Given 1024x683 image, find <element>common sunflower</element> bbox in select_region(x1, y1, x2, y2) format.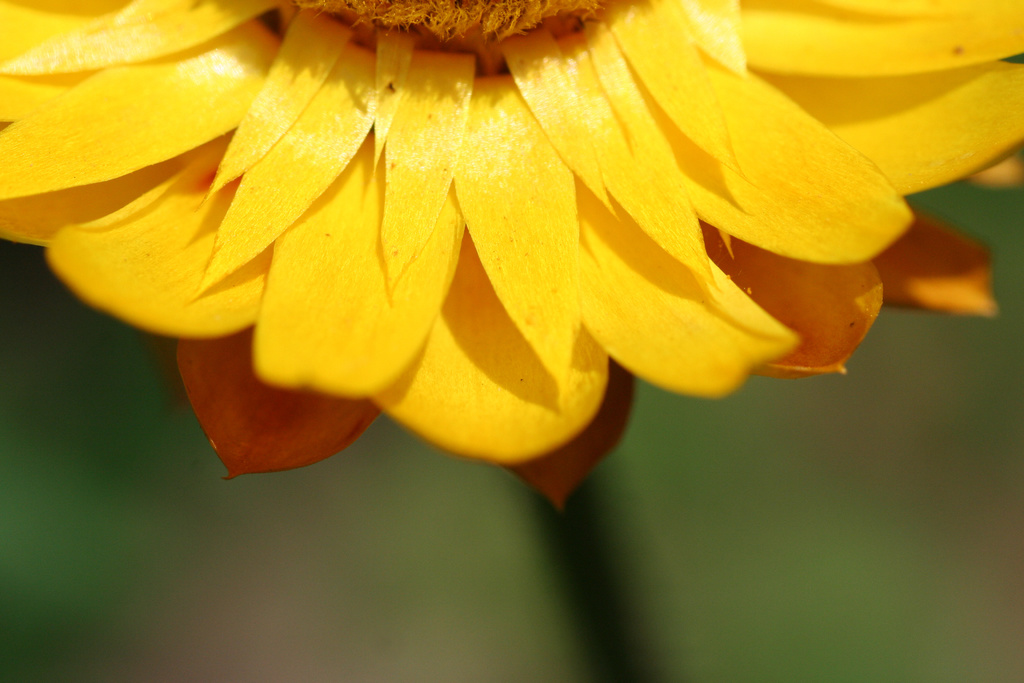
select_region(0, 0, 1023, 499).
